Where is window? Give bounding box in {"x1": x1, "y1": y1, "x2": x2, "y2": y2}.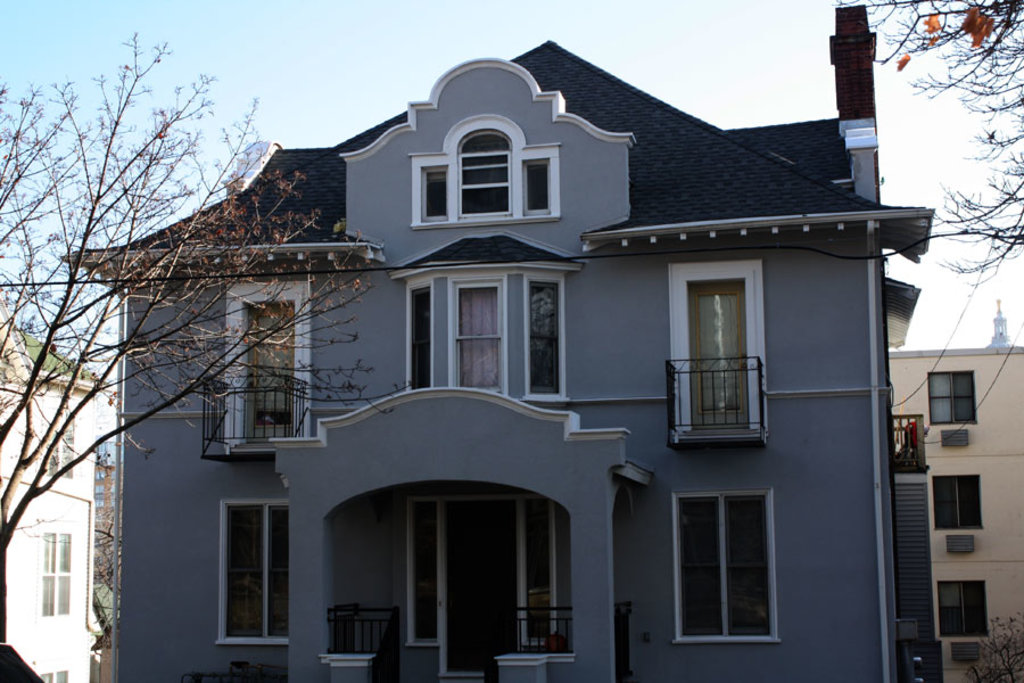
{"x1": 405, "y1": 265, "x2": 567, "y2": 403}.
